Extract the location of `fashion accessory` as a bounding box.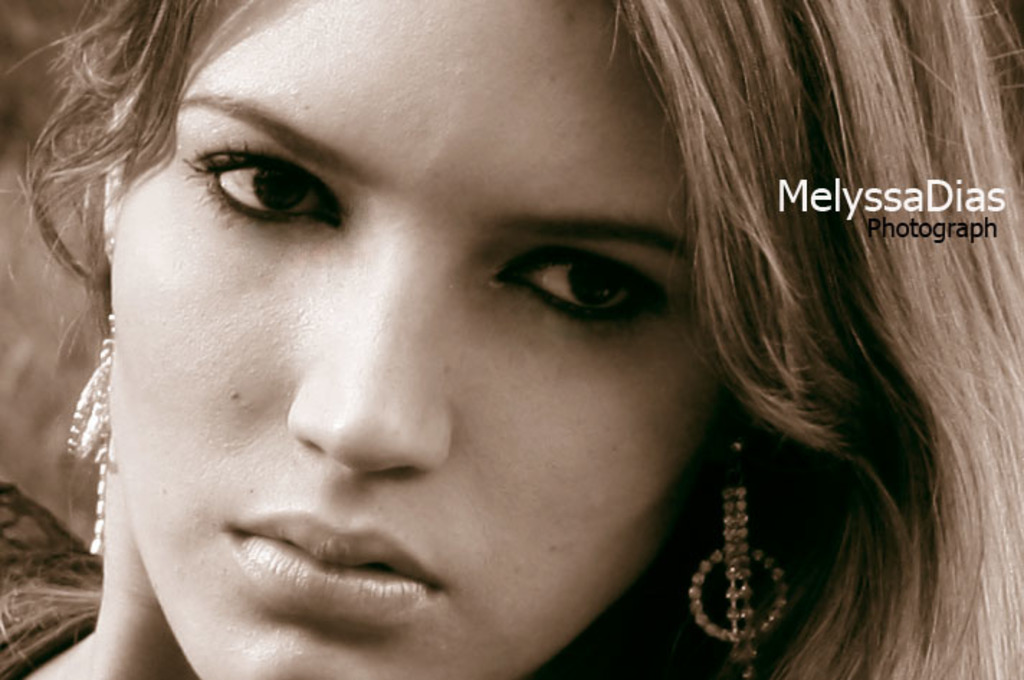
locate(59, 236, 115, 553).
